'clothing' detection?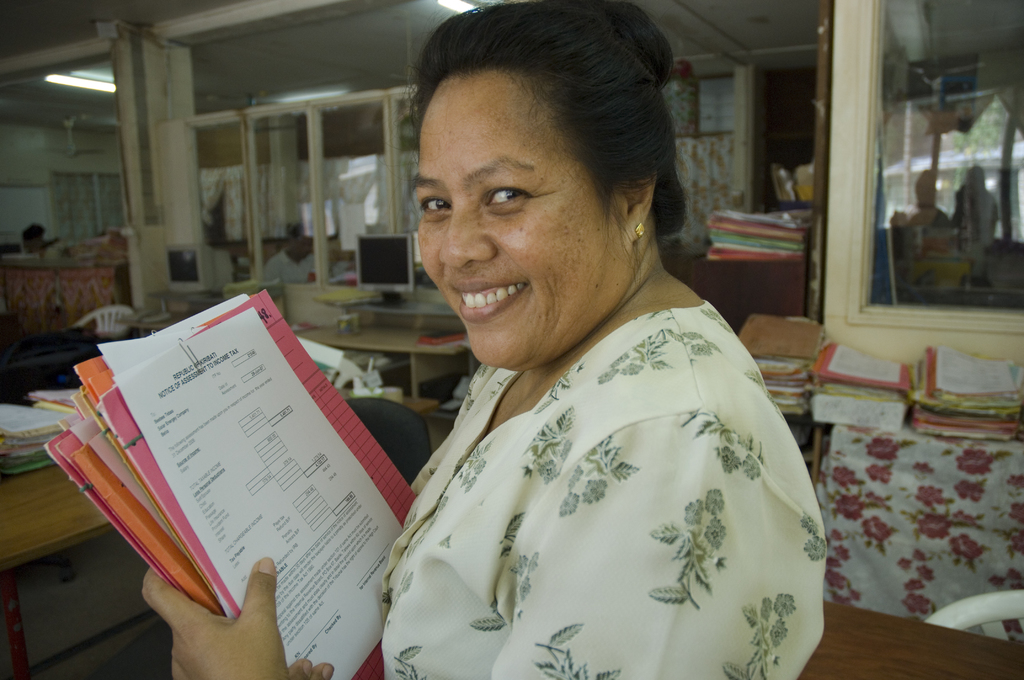
detection(360, 261, 851, 674)
